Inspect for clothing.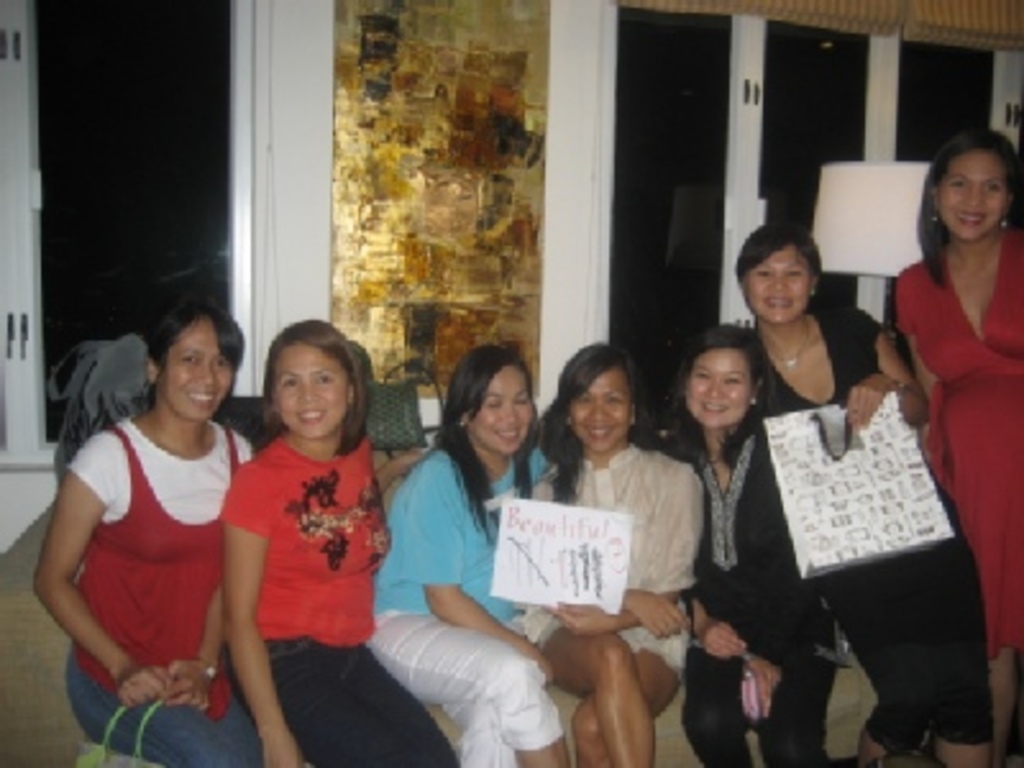
Inspection: box=[517, 435, 717, 691].
